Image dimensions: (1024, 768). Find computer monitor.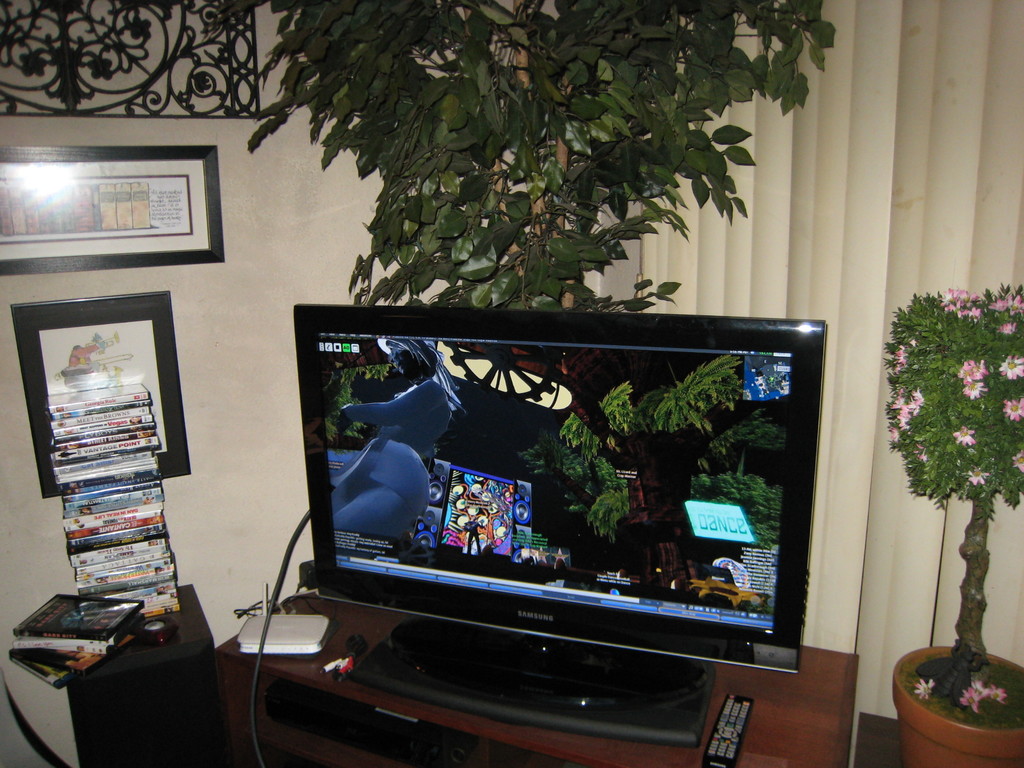
275 292 832 718.
